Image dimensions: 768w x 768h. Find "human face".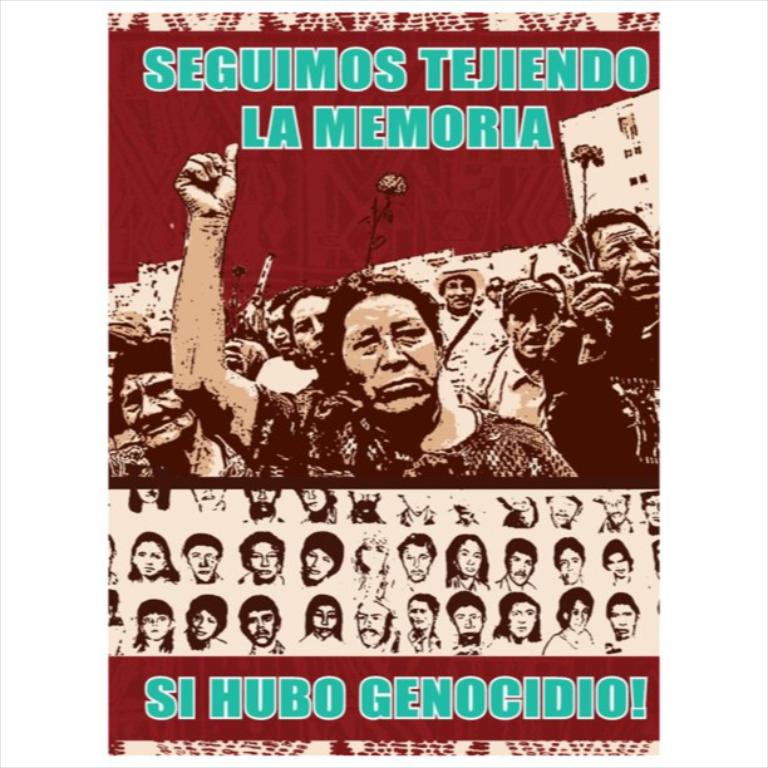
359 545 388 570.
